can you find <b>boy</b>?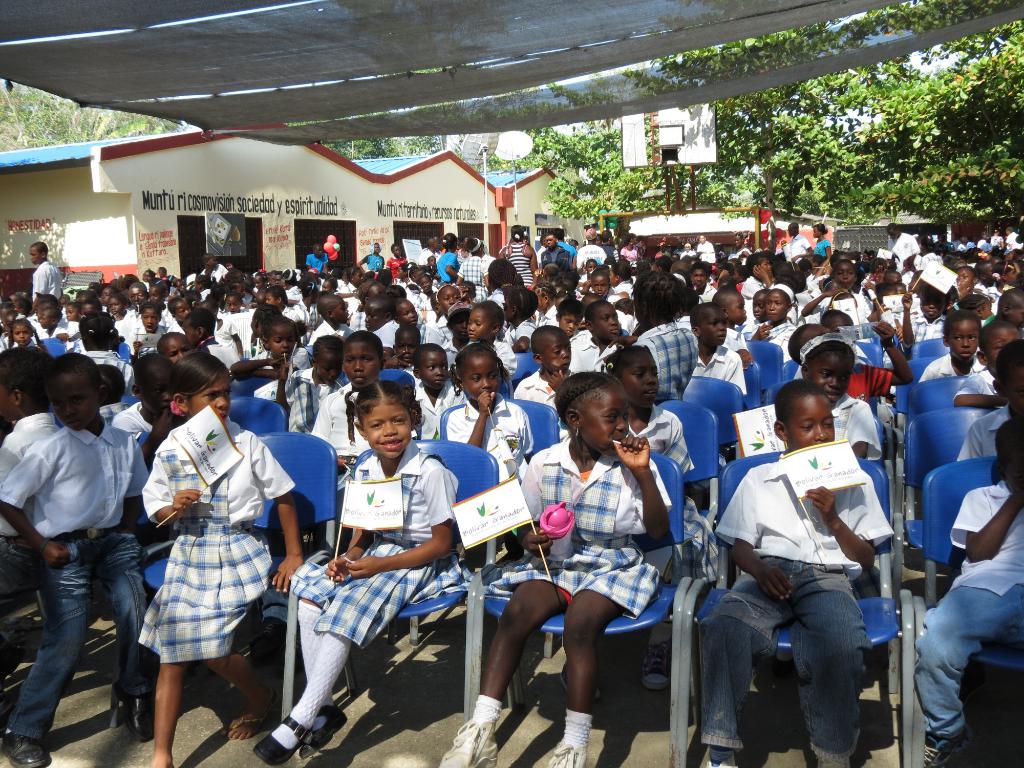
Yes, bounding box: left=542, top=263, right=559, bottom=282.
